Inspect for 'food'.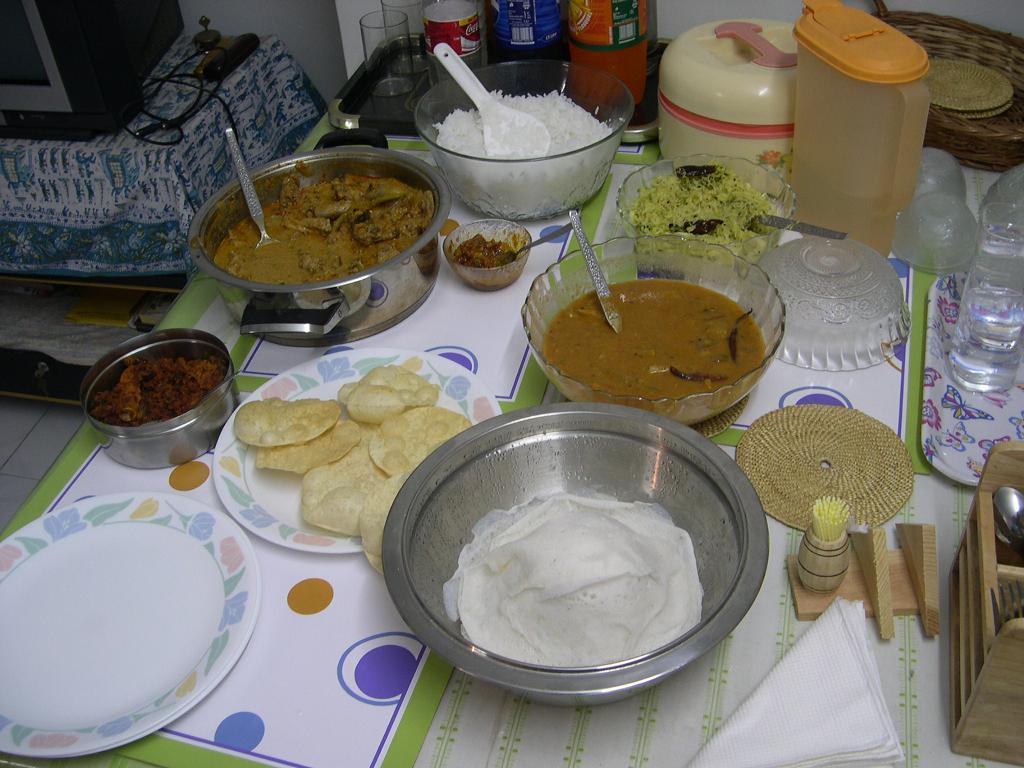
Inspection: x1=343, y1=364, x2=437, y2=424.
